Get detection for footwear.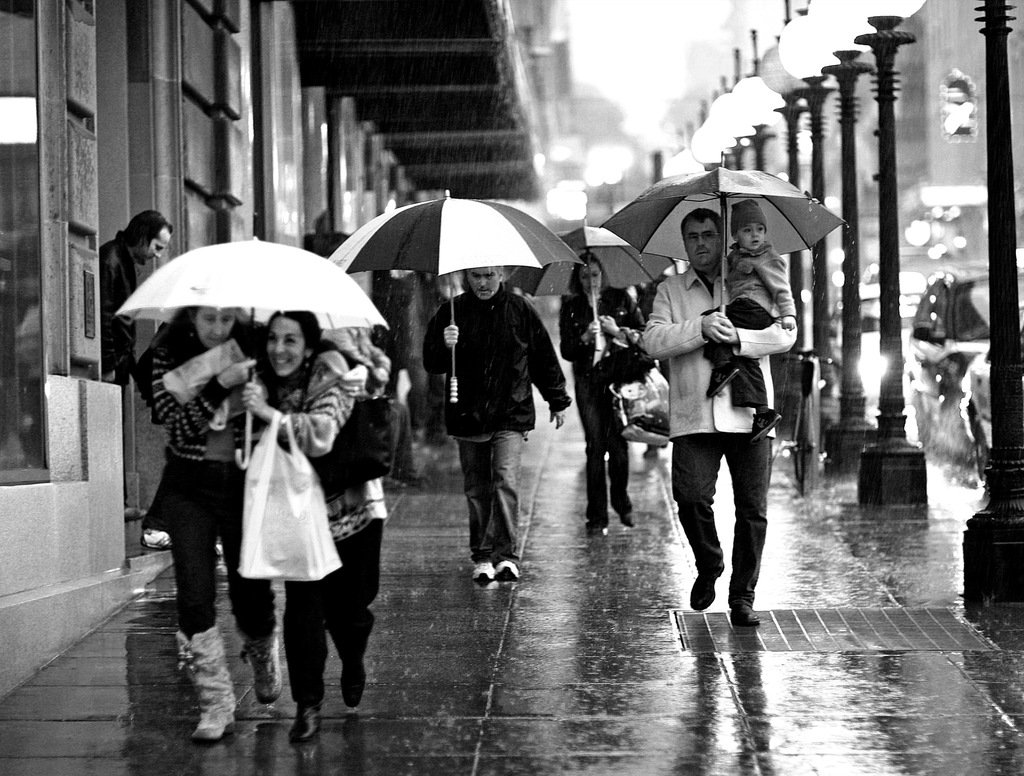
Detection: <region>141, 527, 172, 550</region>.
